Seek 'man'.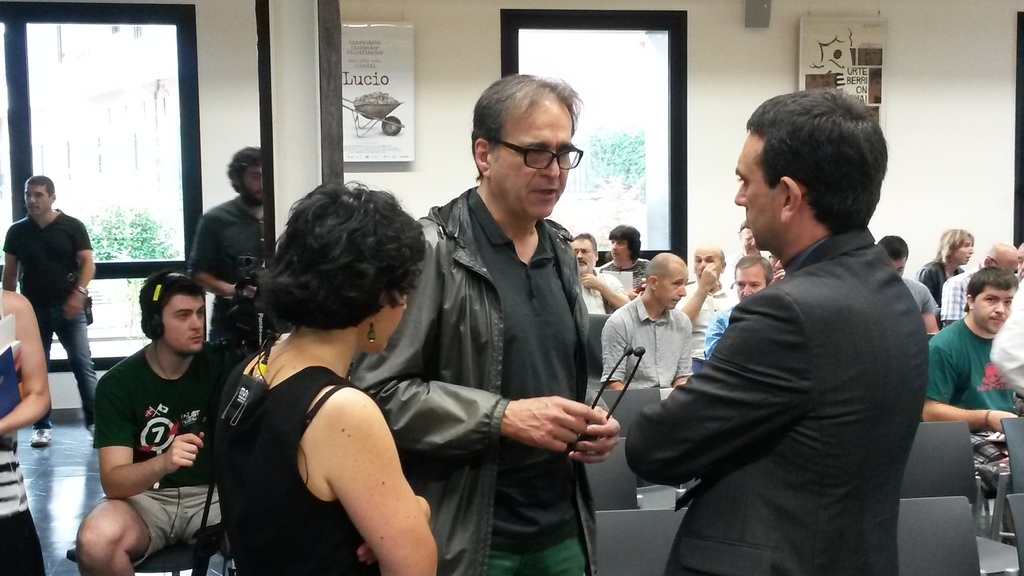
left=879, top=233, right=941, bottom=335.
